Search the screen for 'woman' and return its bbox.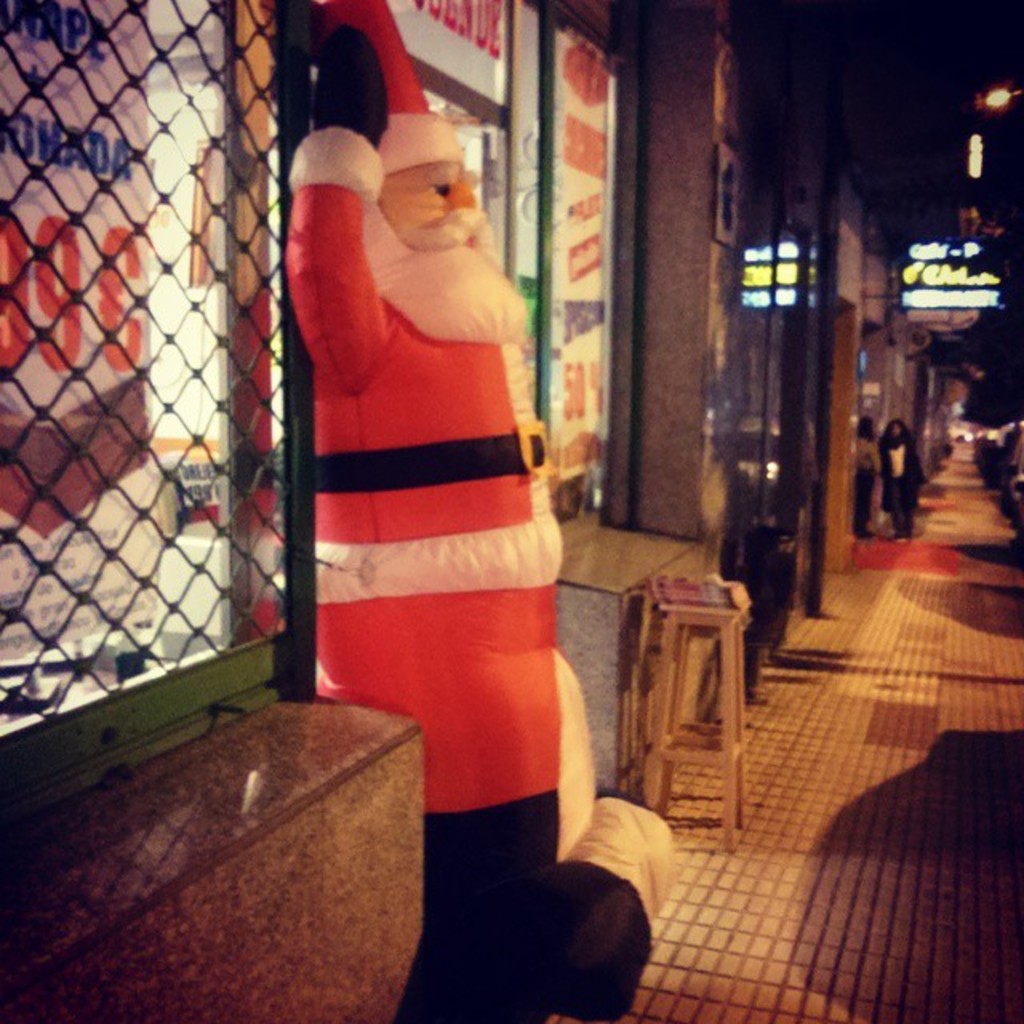
Found: box(269, 38, 605, 955).
